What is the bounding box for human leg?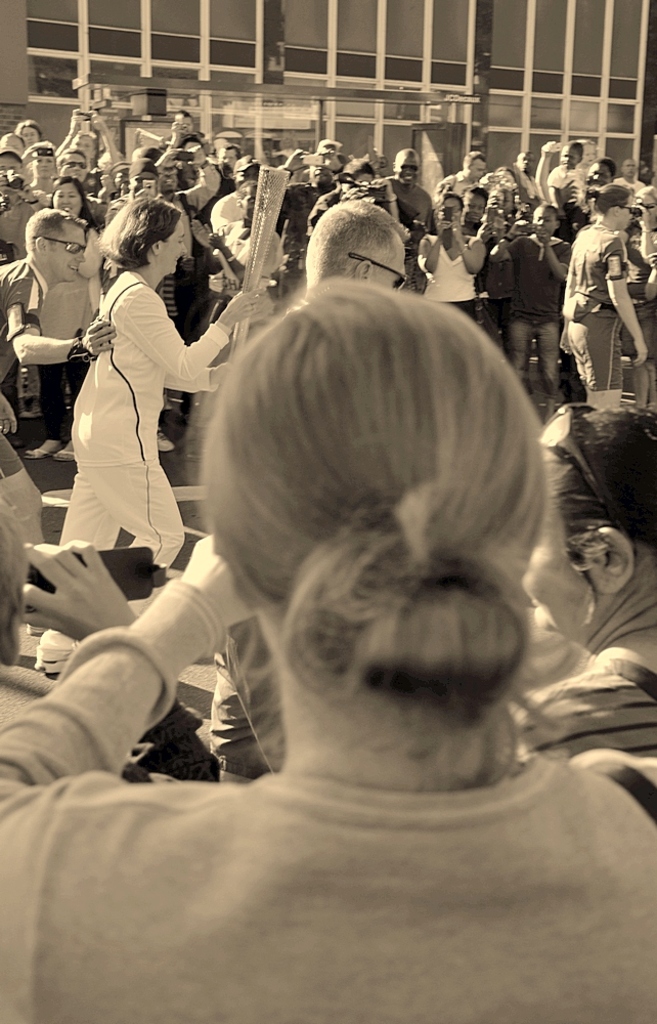
(571,308,618,396).
